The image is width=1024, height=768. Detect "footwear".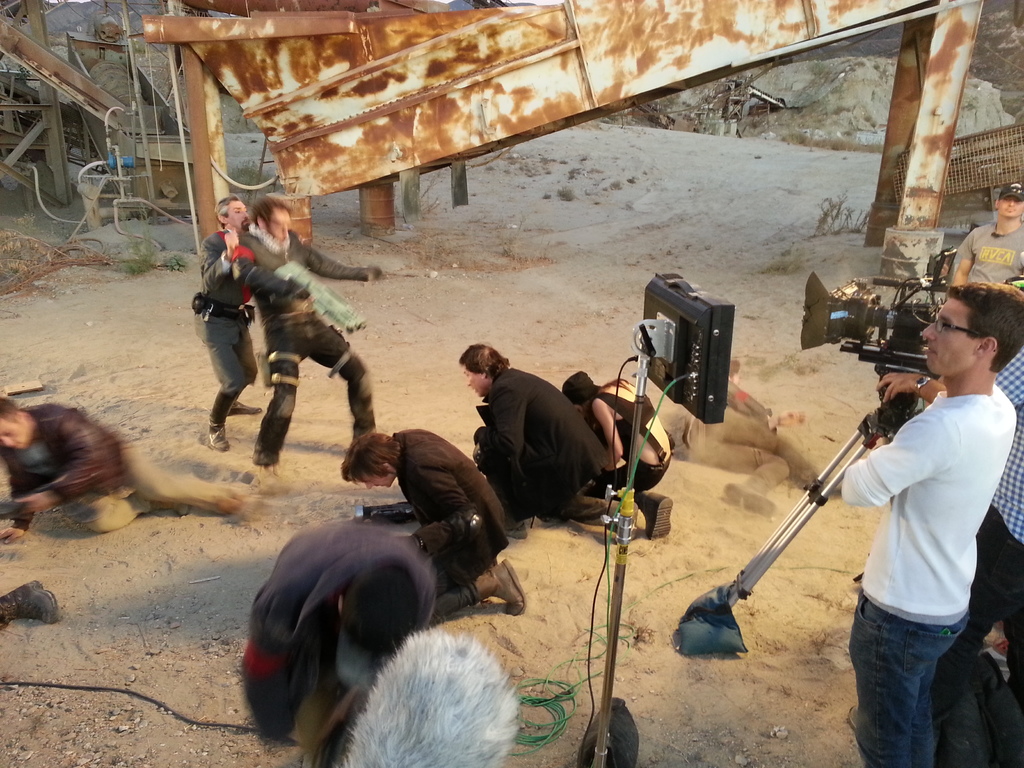
Detection: [207,427,232,452].
